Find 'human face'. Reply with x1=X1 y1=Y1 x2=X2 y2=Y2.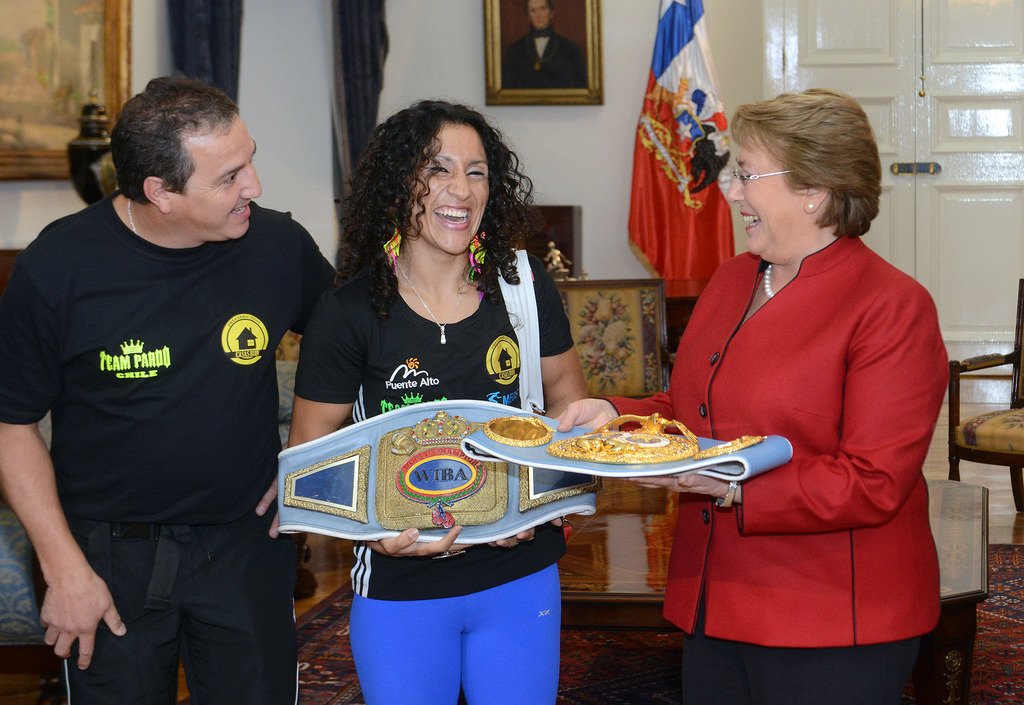
x1=719 y1=132 x2=802 y2=263.
